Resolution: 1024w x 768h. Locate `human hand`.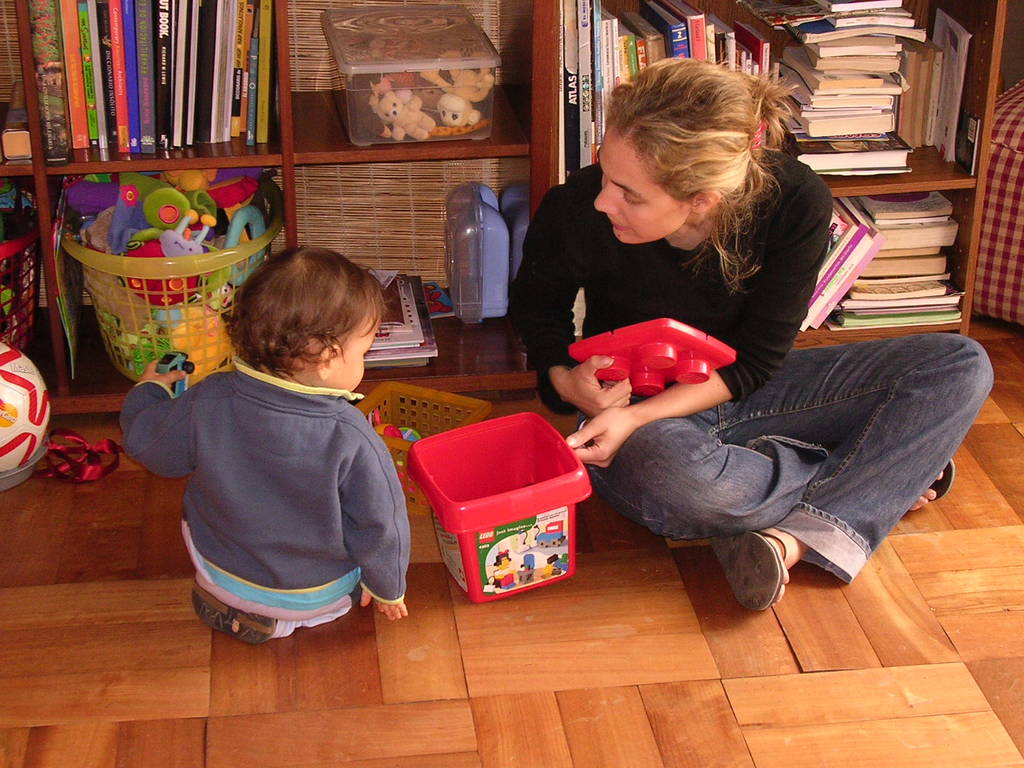
<box>564,356,635,420</box>.
